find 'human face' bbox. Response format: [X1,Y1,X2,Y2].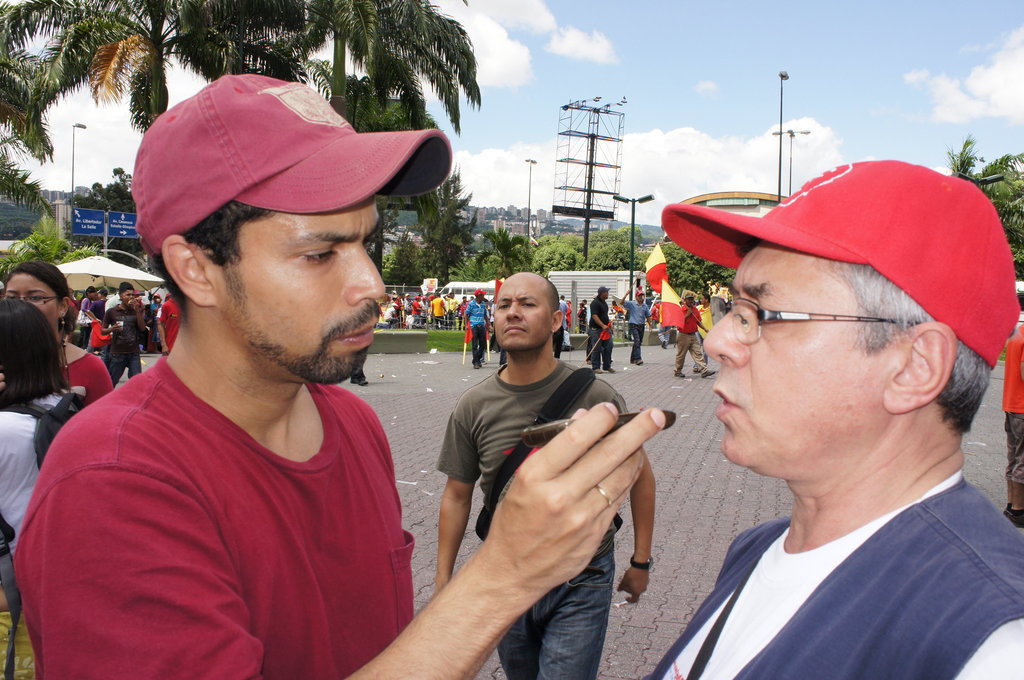
[698,238,901,460].
